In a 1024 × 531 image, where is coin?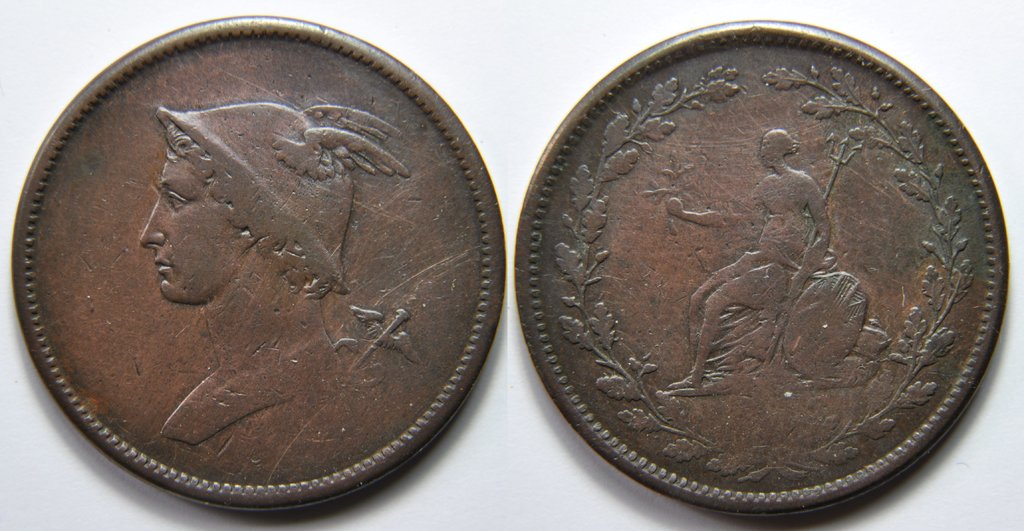
detection(10, 12, 509, 516).
